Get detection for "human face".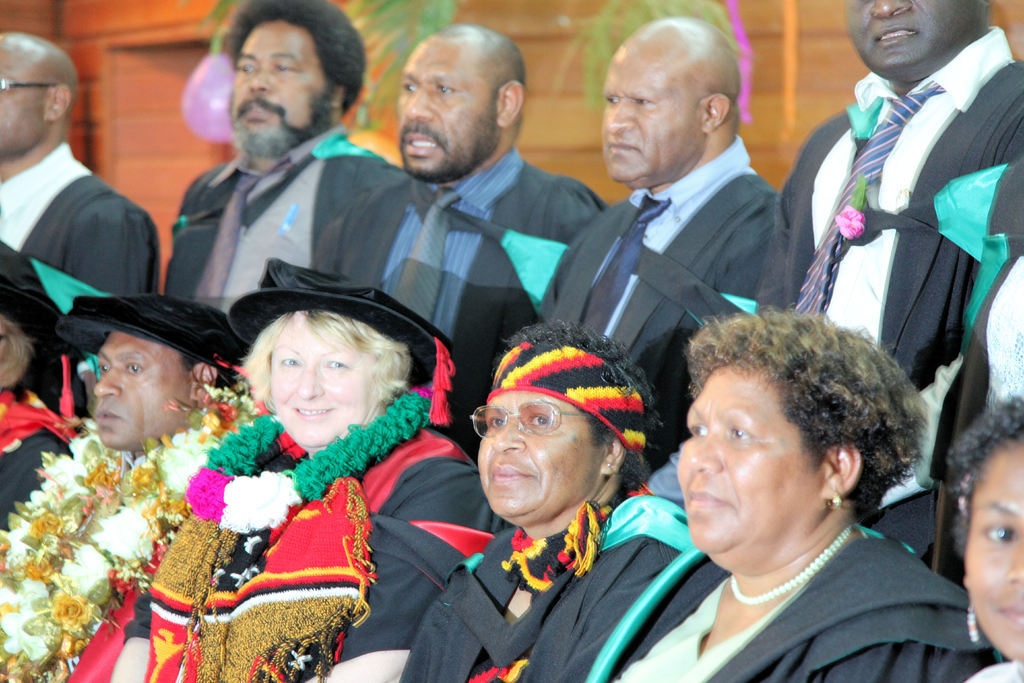
Detection: (left=673, top=361, right=817, bottom=566).
